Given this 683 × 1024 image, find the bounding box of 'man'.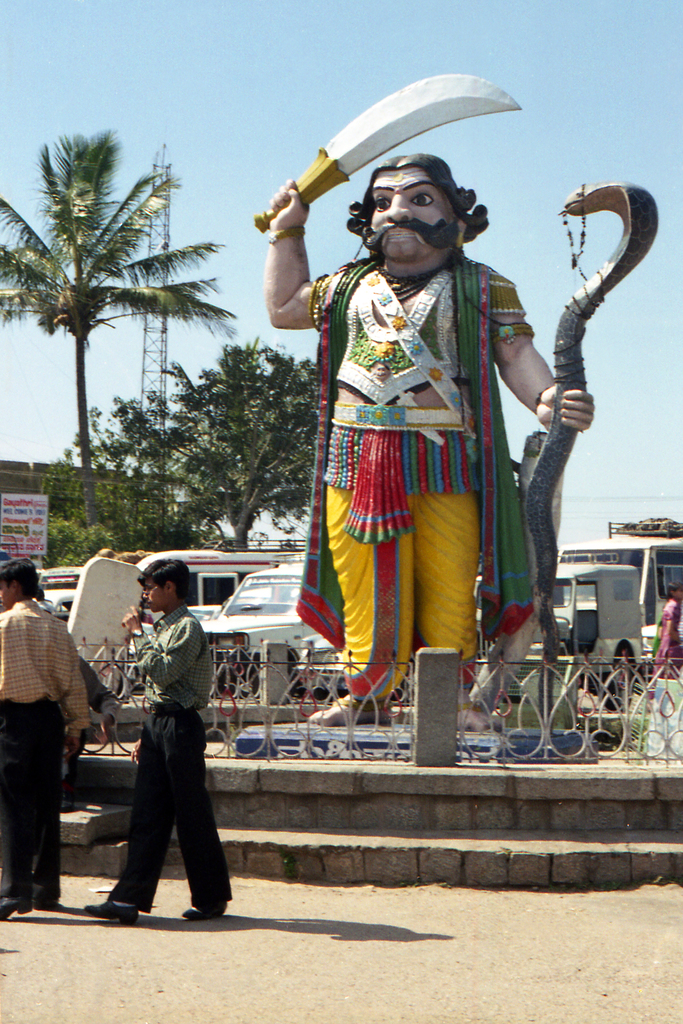
<bbox>101, 561, 227, 927</bbox>.
